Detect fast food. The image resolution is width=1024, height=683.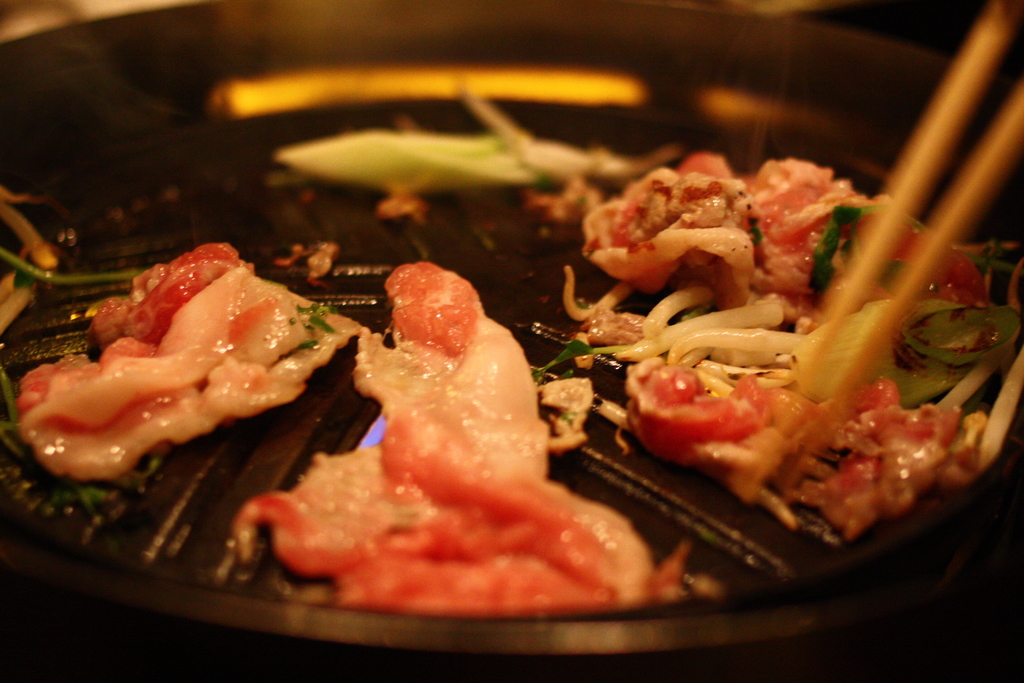
rect(25, 69, 1016, 604).
